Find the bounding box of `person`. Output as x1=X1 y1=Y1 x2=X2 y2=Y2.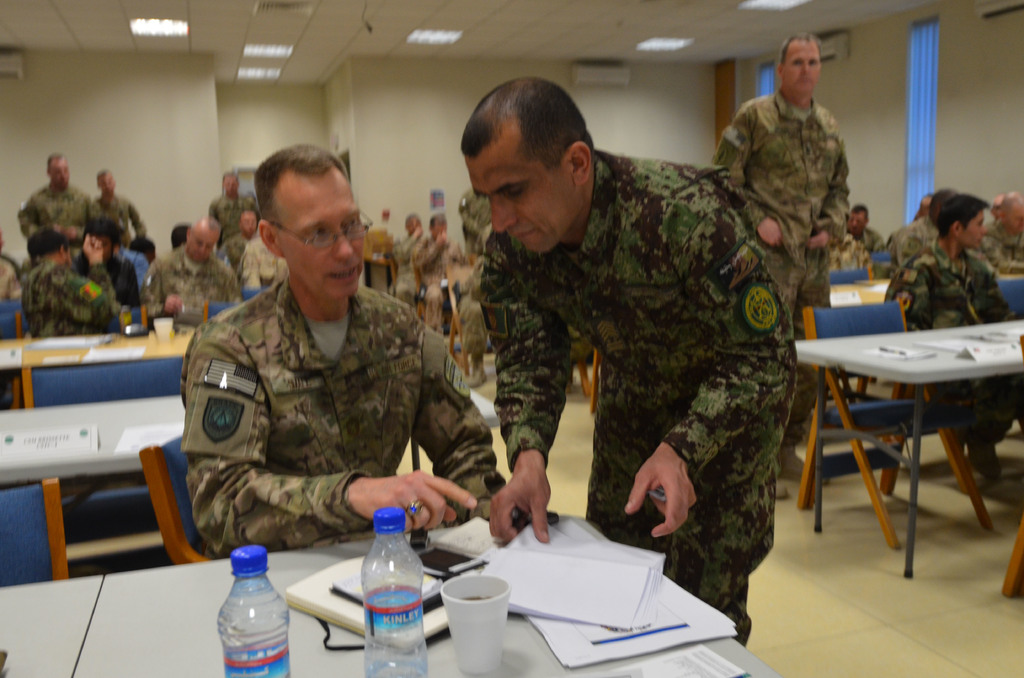
x1=386 y1=213 x2=424 y2=312.
